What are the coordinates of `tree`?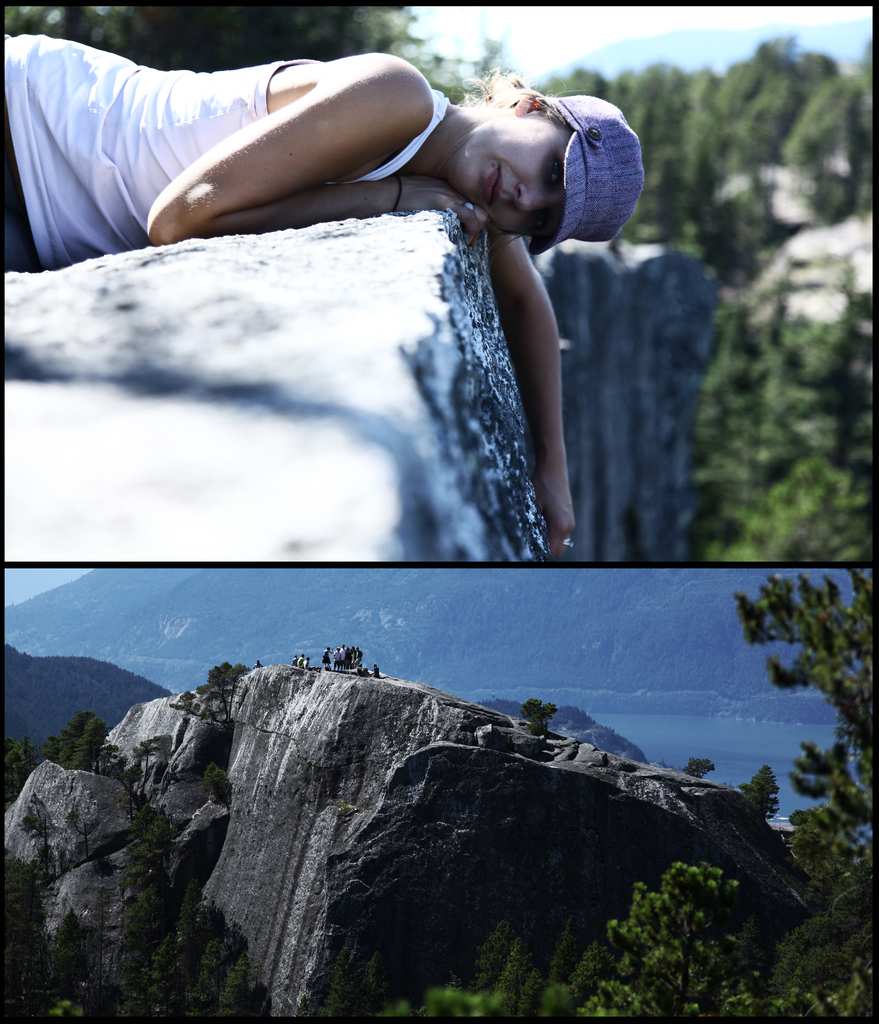
<bbox>23, 794, 54, 878</bbox>.
